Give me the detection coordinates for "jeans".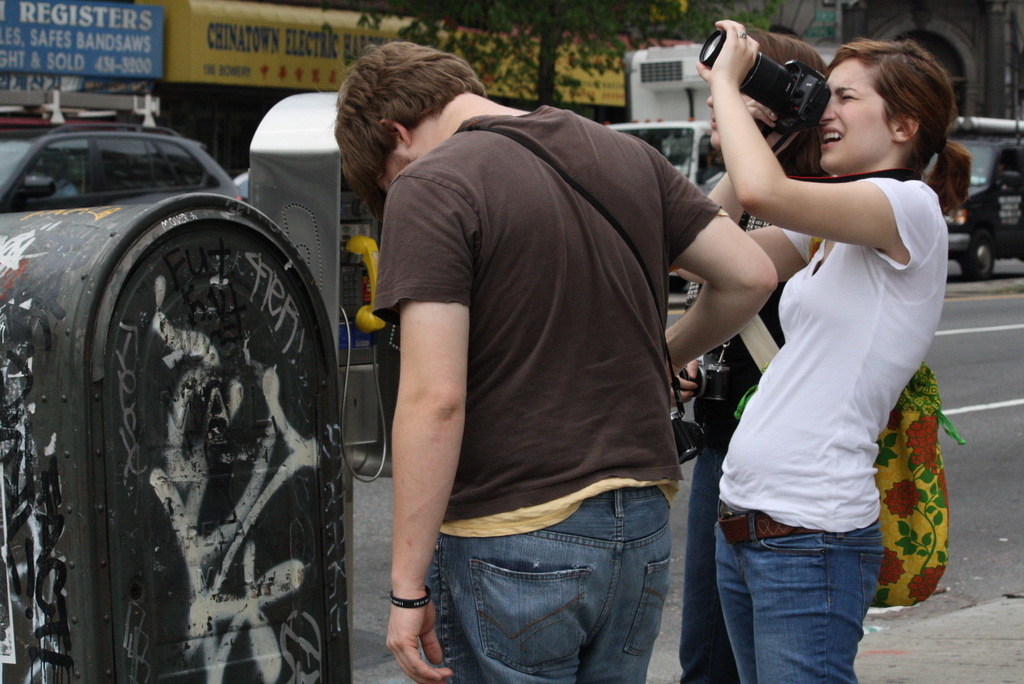
Rect(668, 434, 732, 683).
